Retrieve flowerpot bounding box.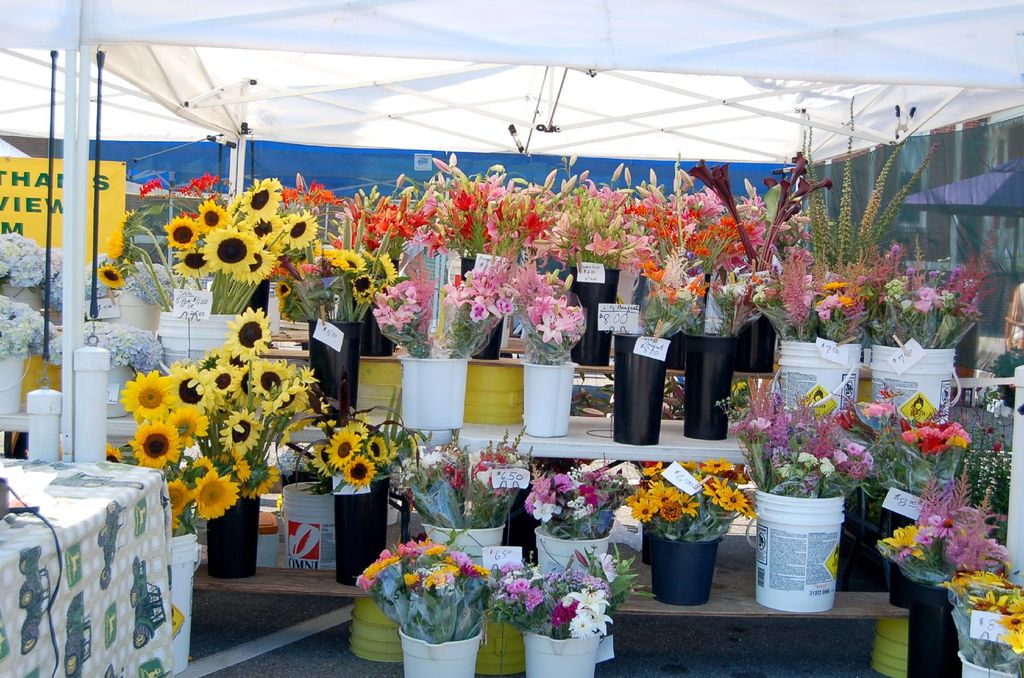
Bounding box: BBox(512, 363, 584, 438).
